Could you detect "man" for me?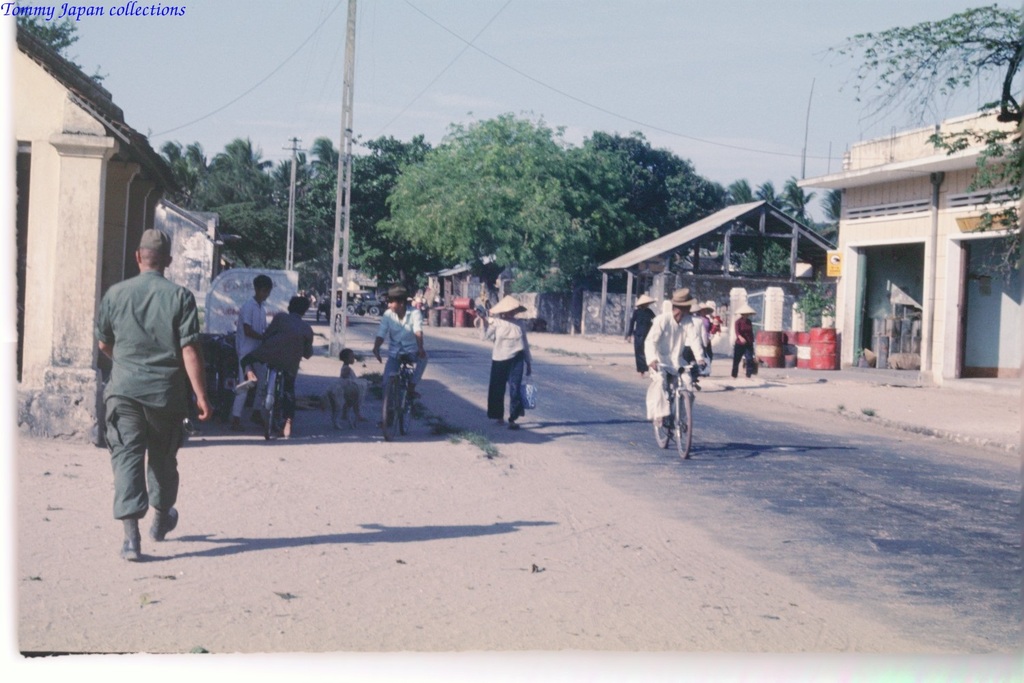
Detection result: x1=728, y1=301, x2=754, y2=378.
